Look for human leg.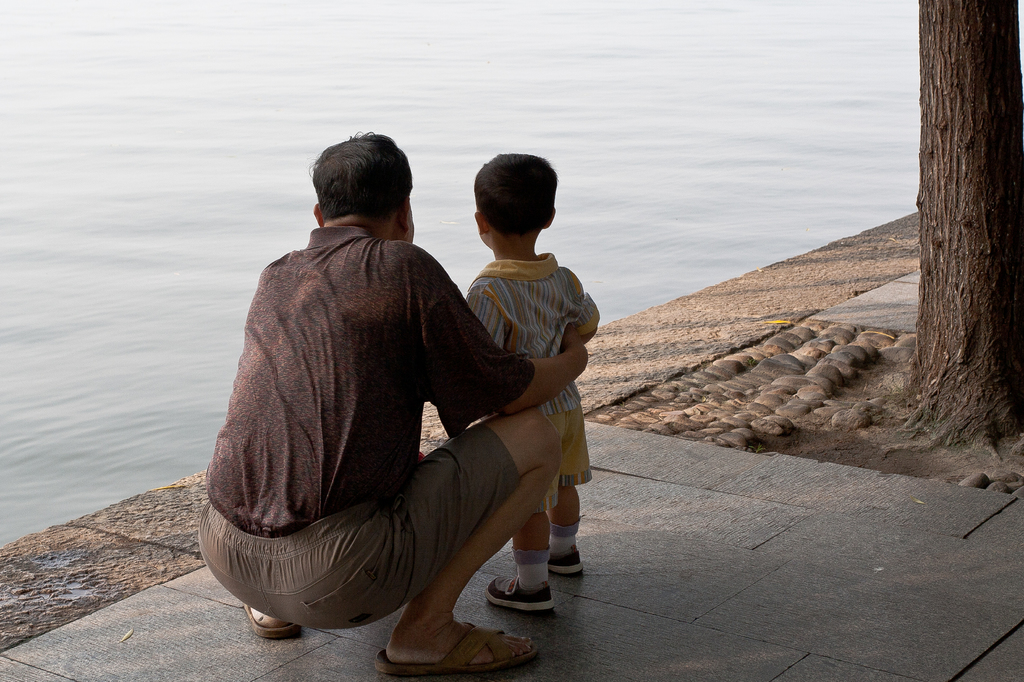
Found: x1=262, y1=408, x2=561, y2=675.
